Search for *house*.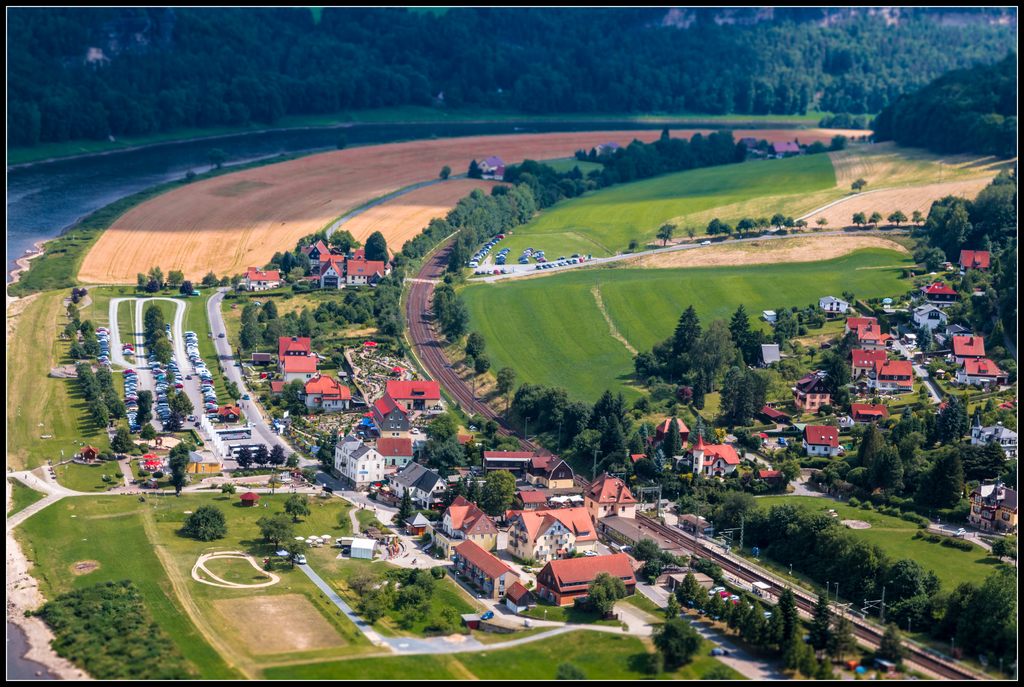
Found at bbox(534, 550, 632, 605).
